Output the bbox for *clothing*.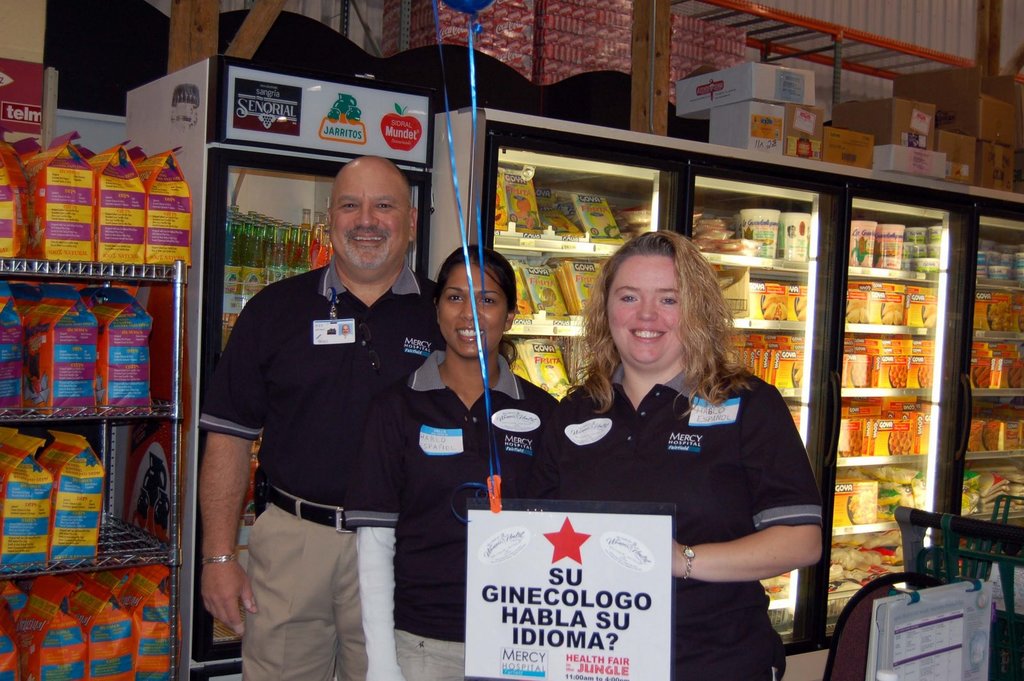
<region>195, 212, 467, 639</region>.
